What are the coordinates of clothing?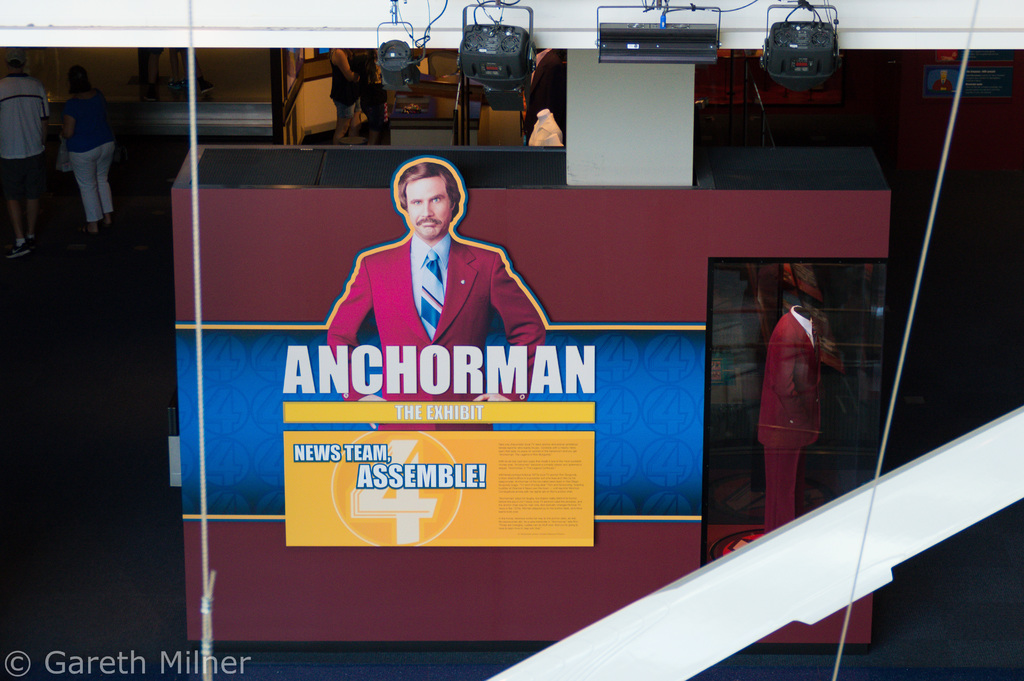
locate(527, 49, 573, 124).
